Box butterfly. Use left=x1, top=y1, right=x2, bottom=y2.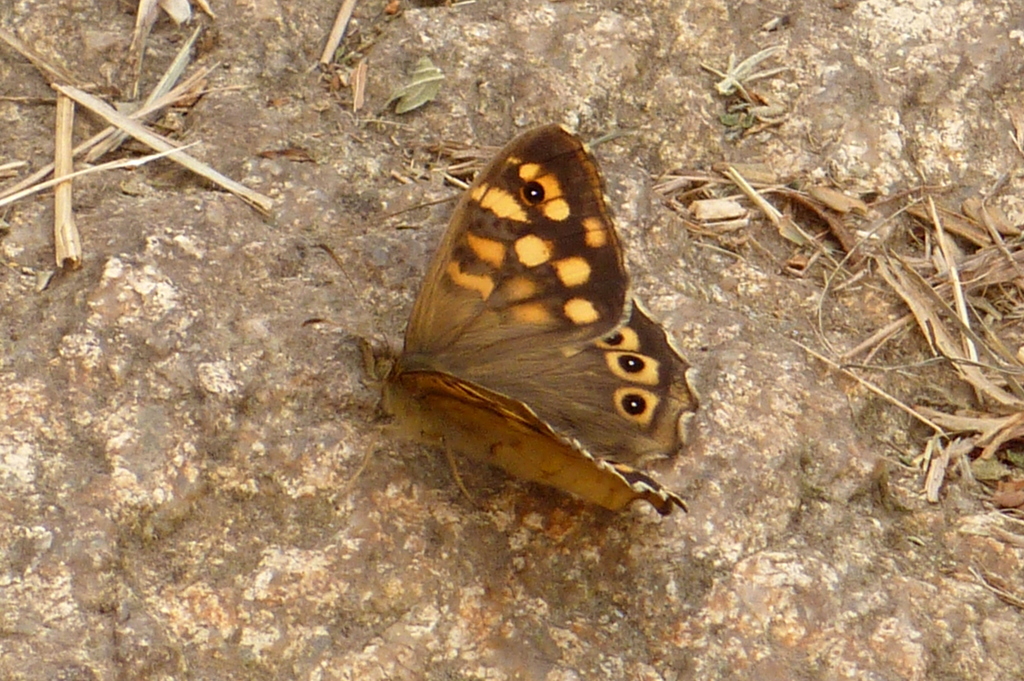
left=358, top=113, right=706, bottom=547.
